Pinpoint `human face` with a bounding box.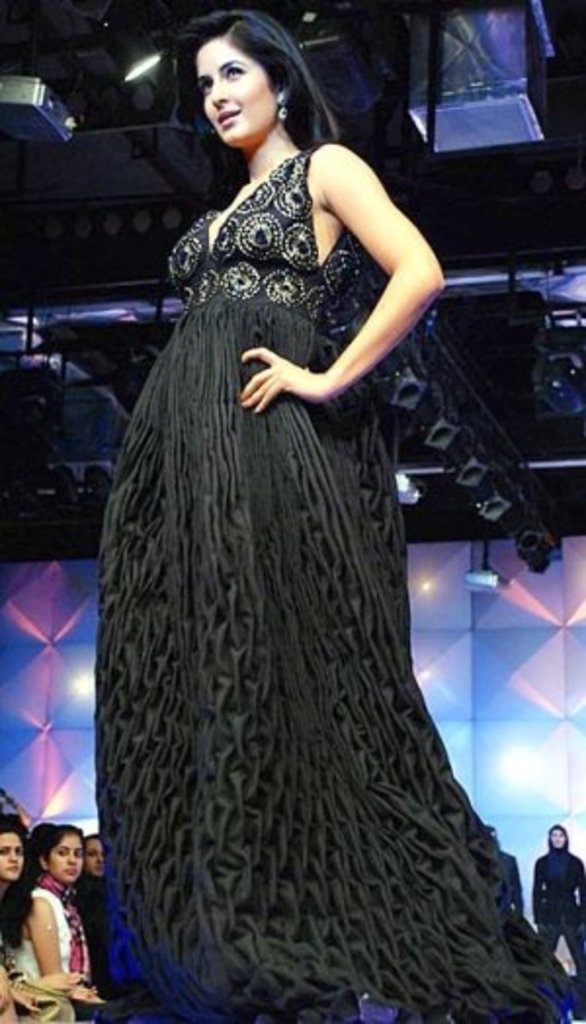
{"x1": 49, "y1": 834, "x2": 84, "y2": 885}.
